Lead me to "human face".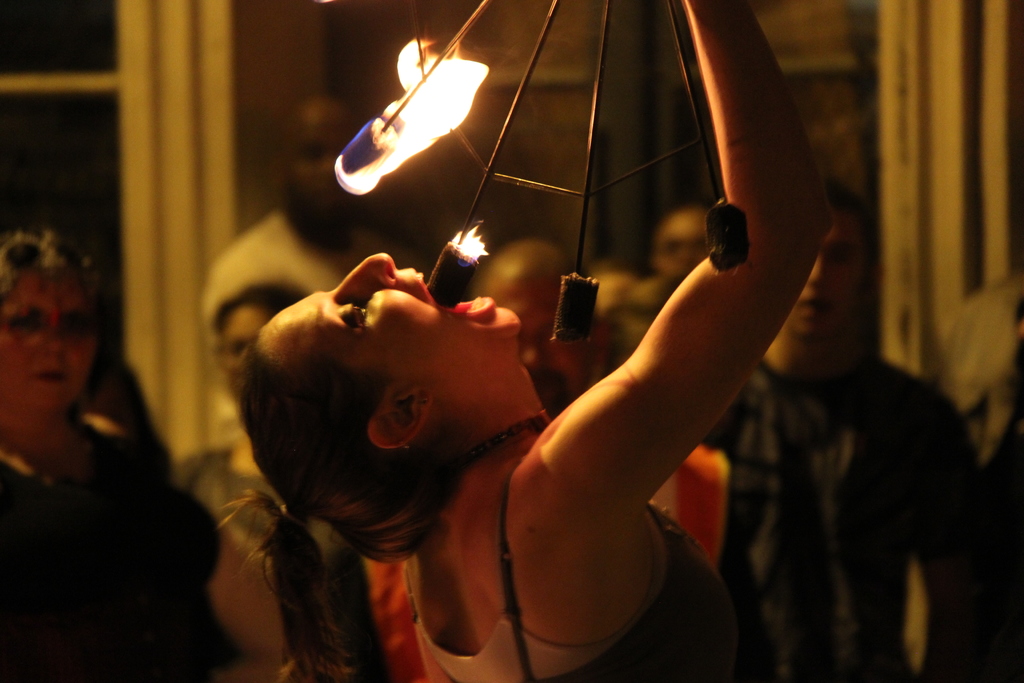
Lead to rect(489, 274, 593, 407).
